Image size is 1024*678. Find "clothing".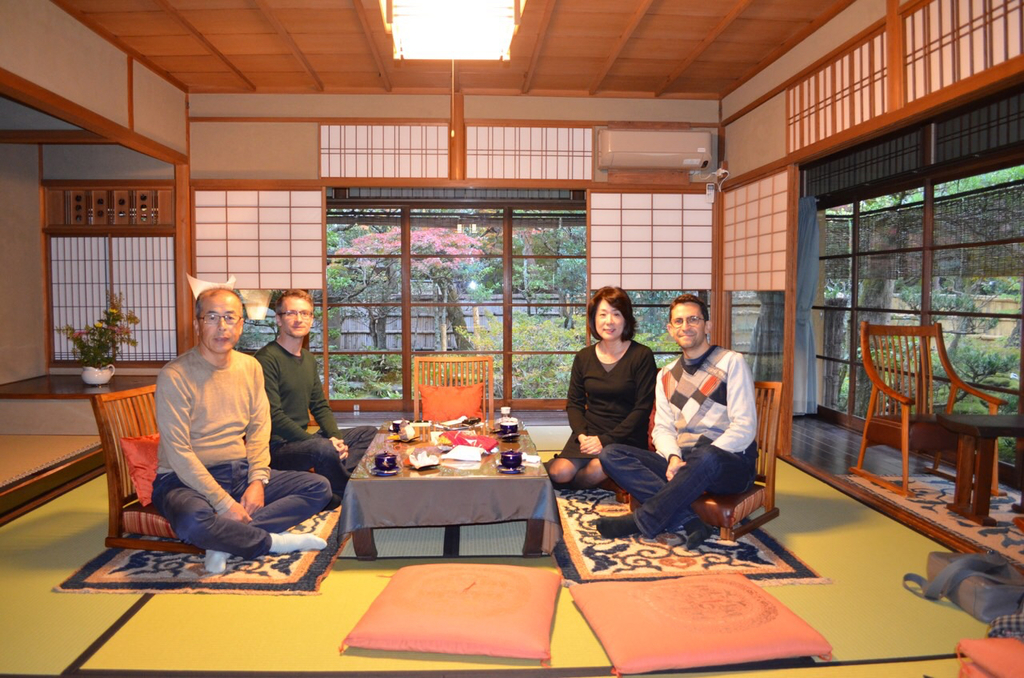
bbox=[600, 343, 757, 544].
